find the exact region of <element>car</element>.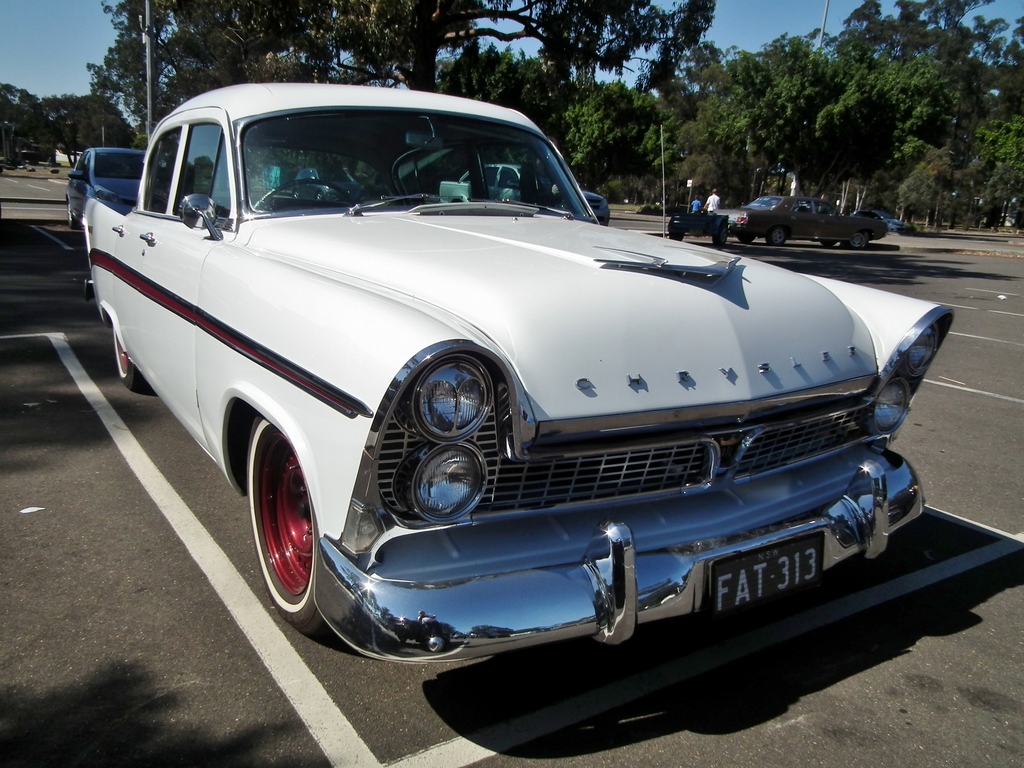
Exact region: select_region(718, 195, 886, 243).
